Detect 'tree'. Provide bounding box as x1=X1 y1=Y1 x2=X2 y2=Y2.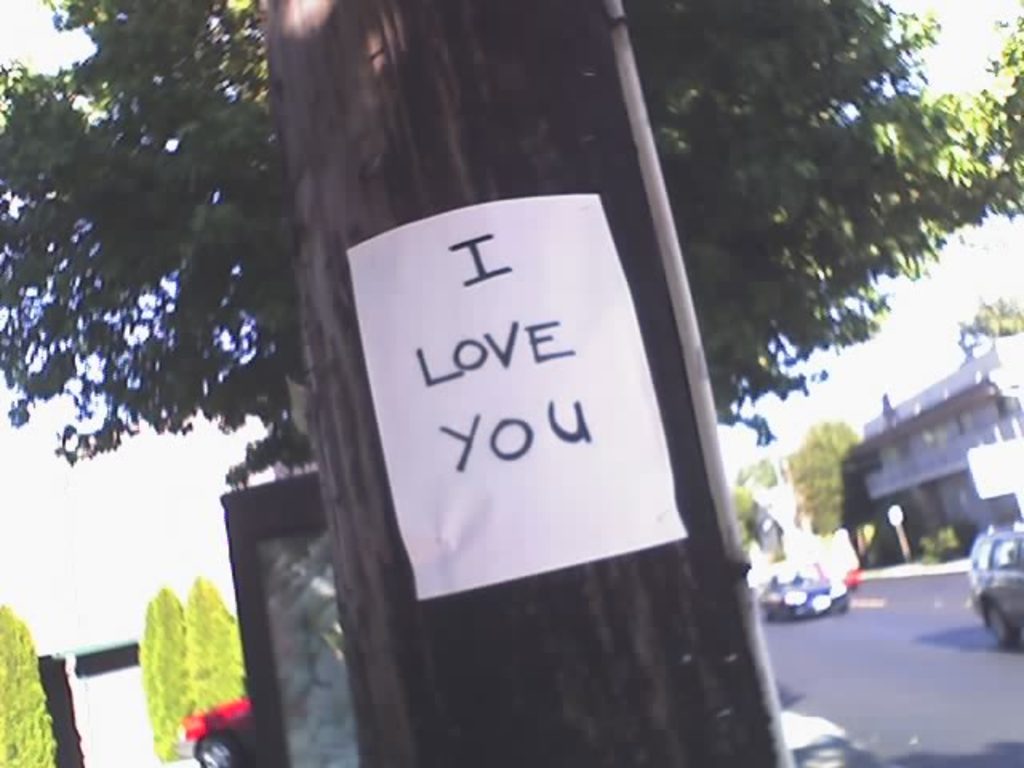
x1=138 y1=586 x2=197 y2=763.
